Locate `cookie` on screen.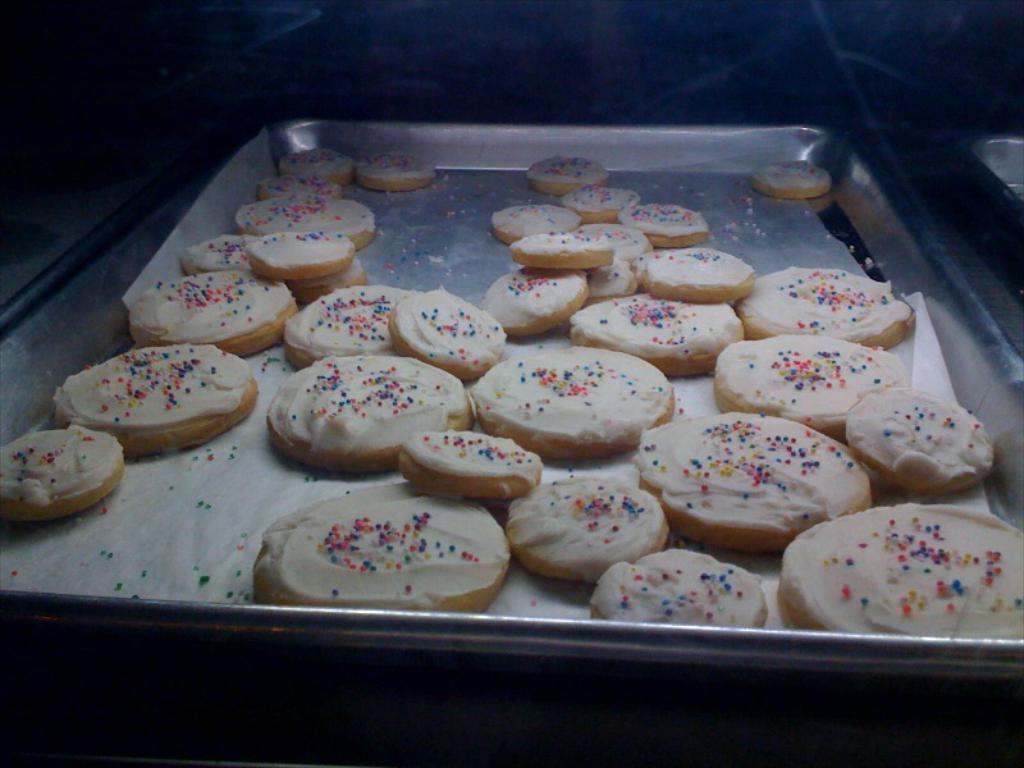
On screen at pyautogui.locateOnScreen(589, 227, 648, 283).
